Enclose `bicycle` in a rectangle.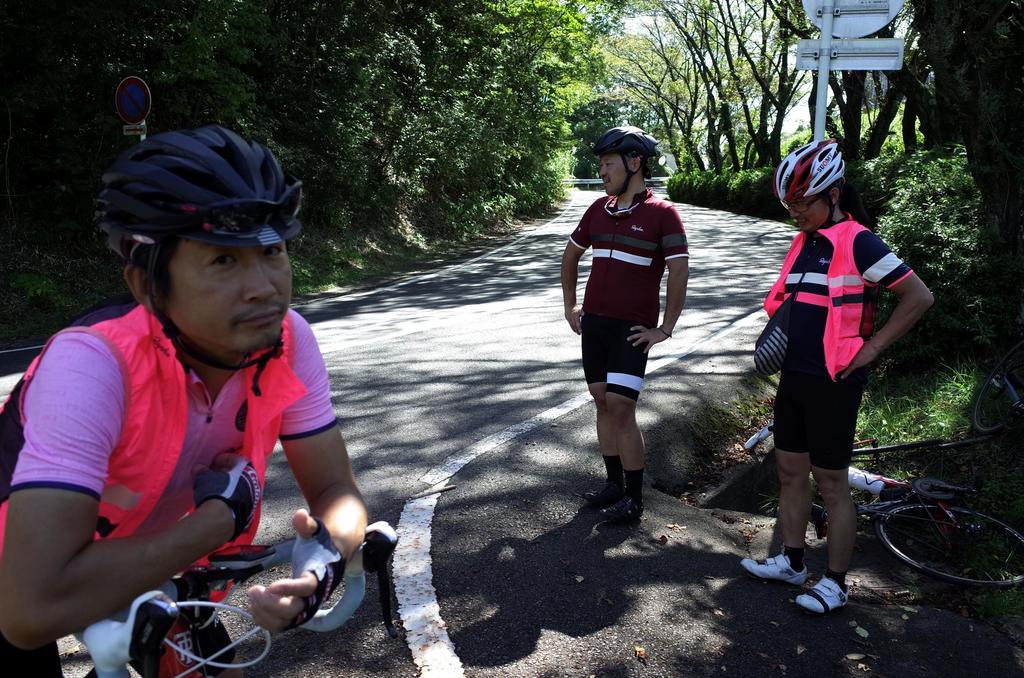
x1=970, y1=336, x2=1023, y2=436.
